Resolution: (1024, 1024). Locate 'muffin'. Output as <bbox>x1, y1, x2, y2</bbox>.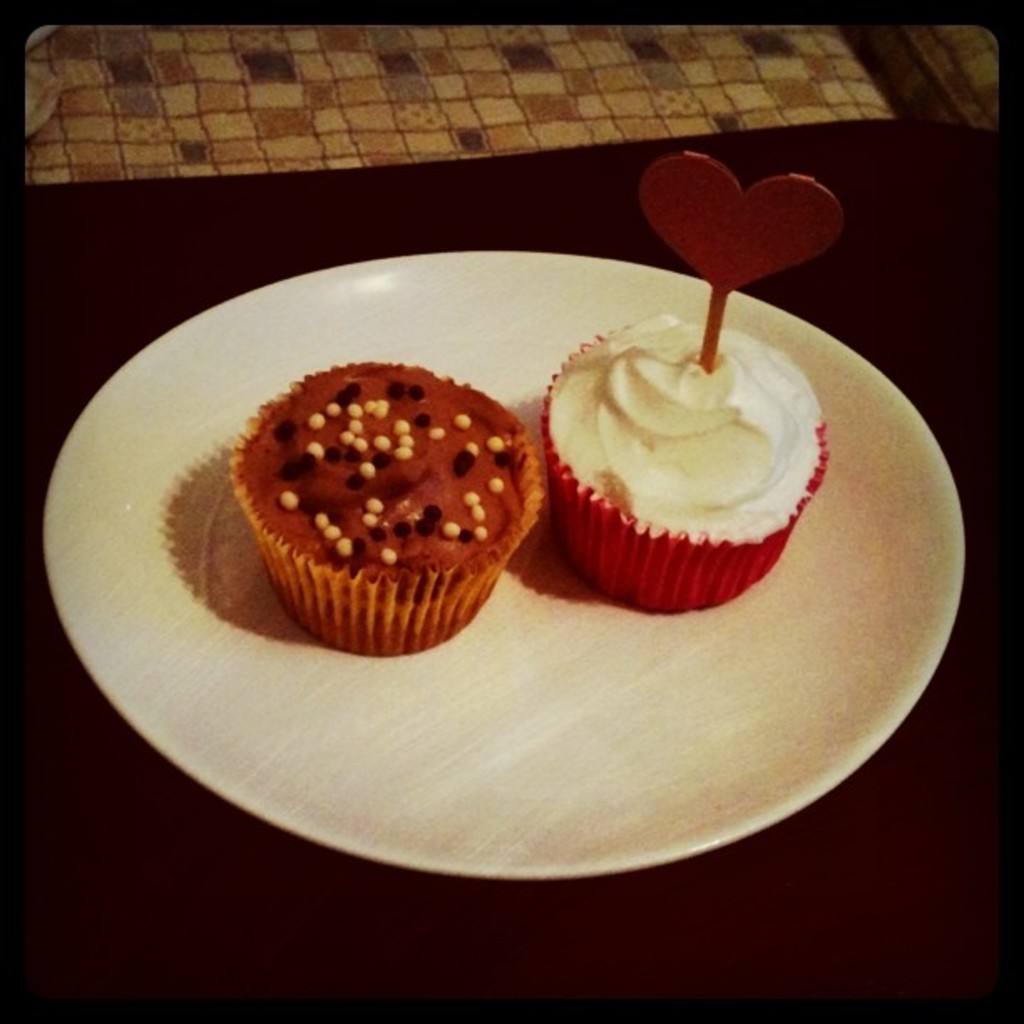
<bbox>231, 351, 544, 656</bbox>.
